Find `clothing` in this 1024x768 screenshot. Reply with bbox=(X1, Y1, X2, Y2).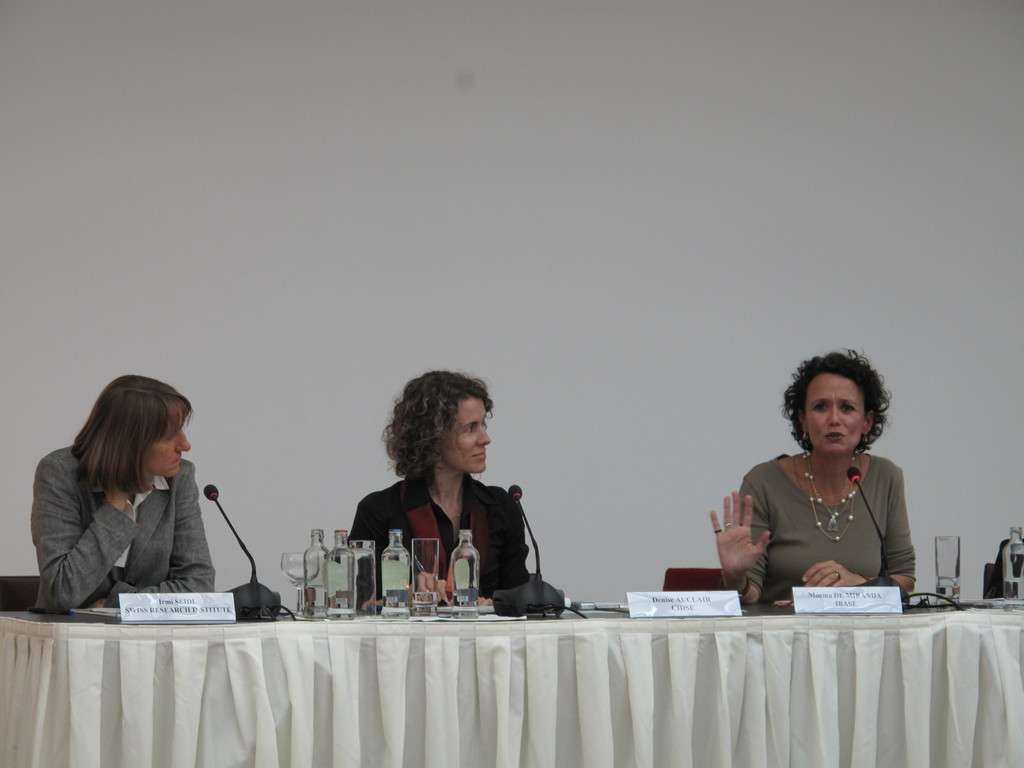
bbox=(339, 460, 533, 593).
